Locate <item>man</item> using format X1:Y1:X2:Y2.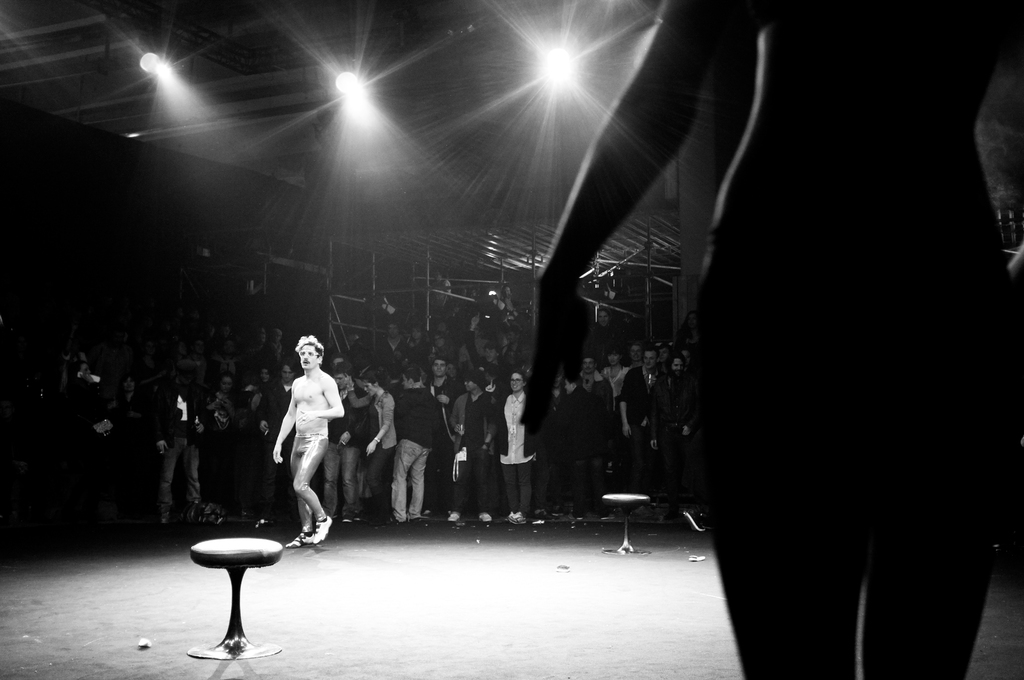
158:364:216:517.
